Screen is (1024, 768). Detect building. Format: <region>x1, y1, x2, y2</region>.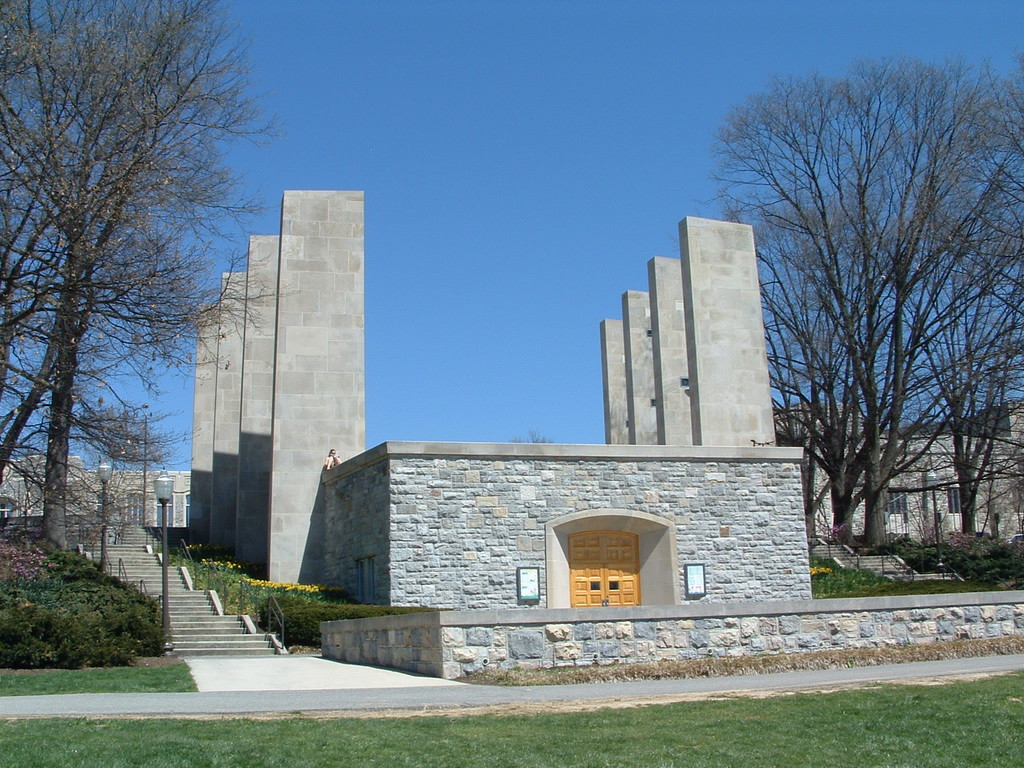
<region>2, 458, 191, 525</region>.
